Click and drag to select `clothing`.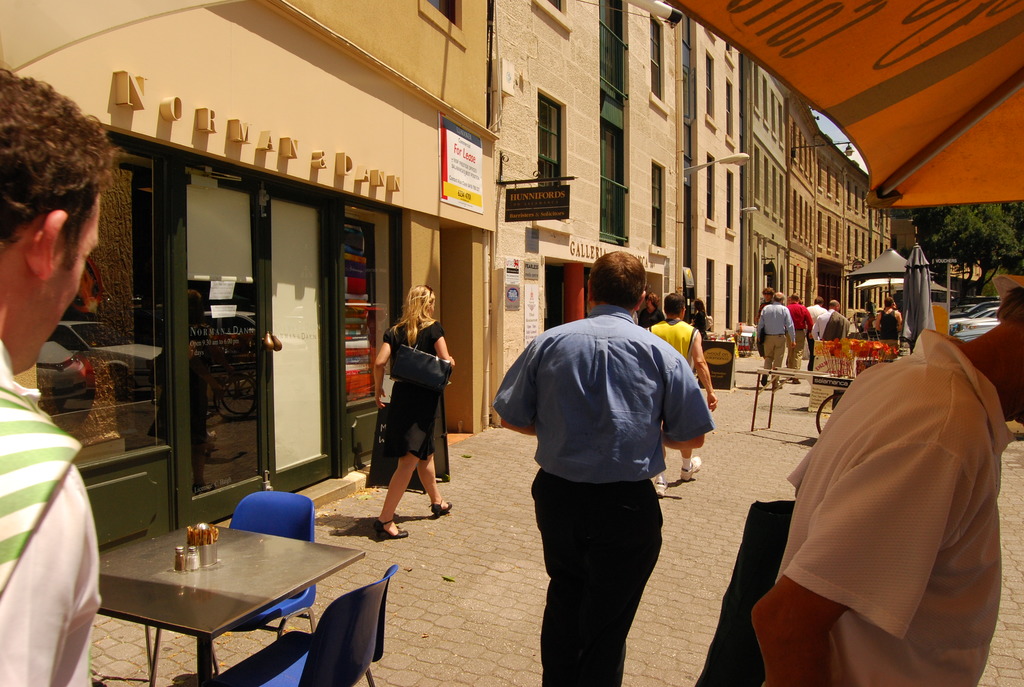
Selection: <region>775, 324, 1012, 686</region>.
